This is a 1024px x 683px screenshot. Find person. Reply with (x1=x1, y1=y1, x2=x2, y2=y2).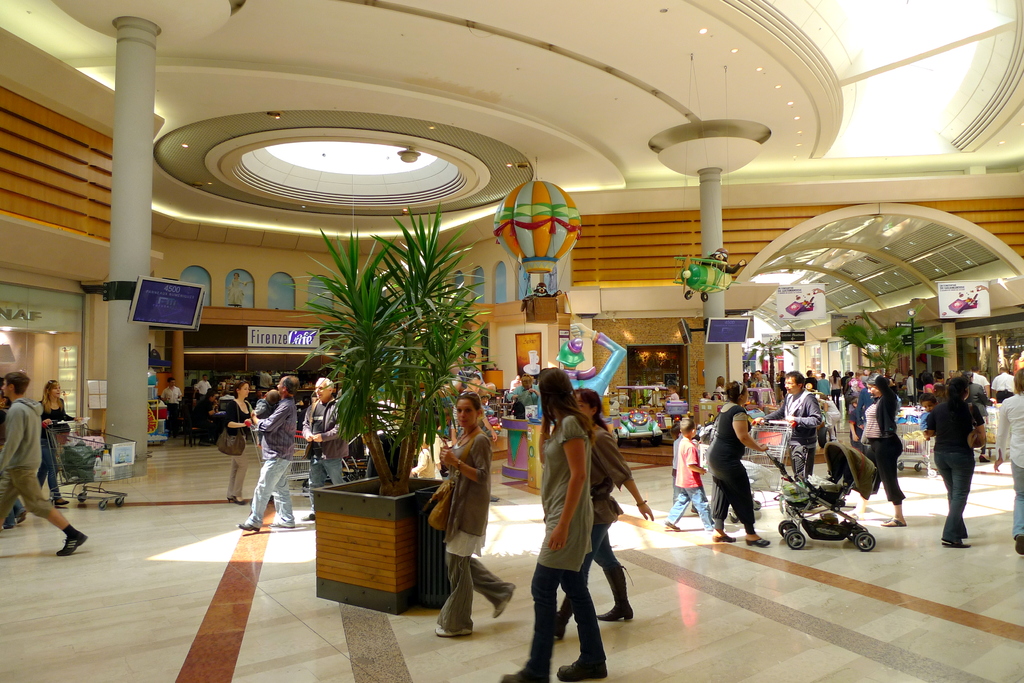
(x1=513, y1=373, x2=538, y2=419).
